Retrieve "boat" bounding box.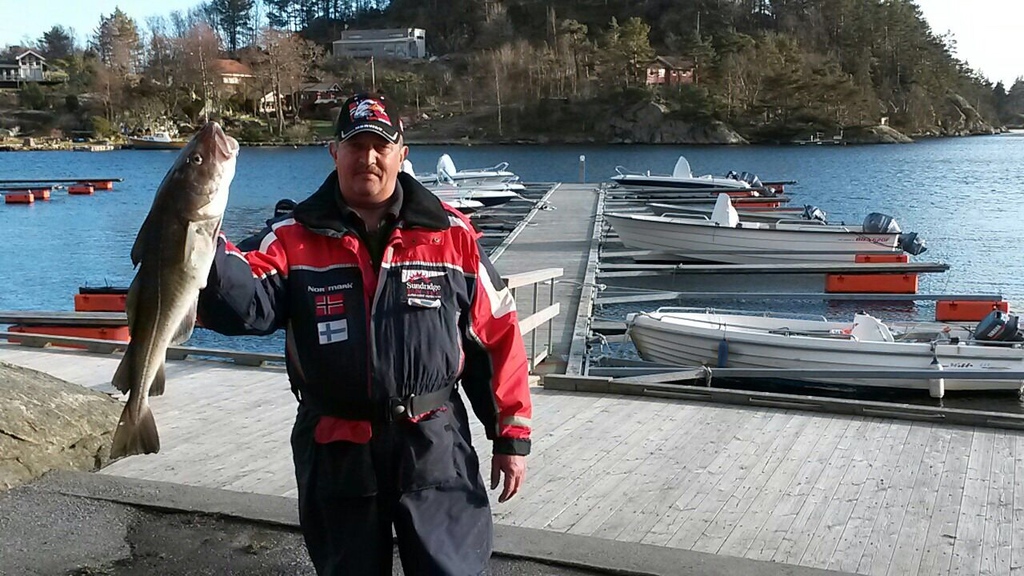
Bounding box: <bbox>449, 197, 483, 226</bbox>.
